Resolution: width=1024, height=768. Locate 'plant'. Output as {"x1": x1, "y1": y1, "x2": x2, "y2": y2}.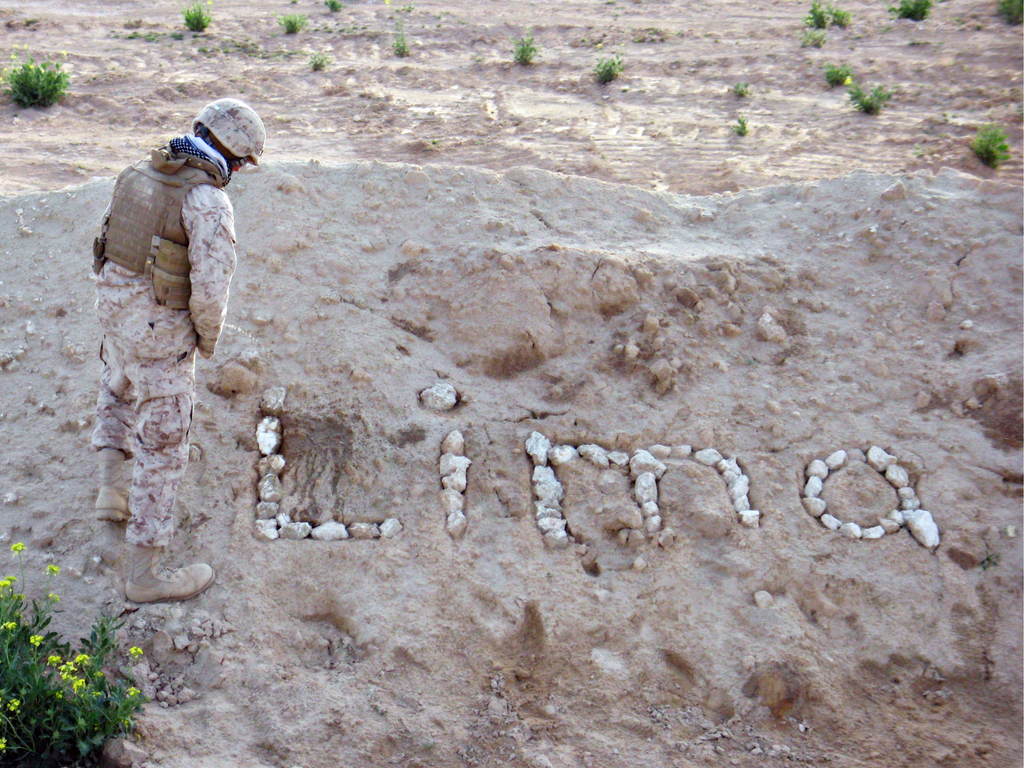
{"x1": 392, "y1": 35, "x2": 407, "y2": 60}.
